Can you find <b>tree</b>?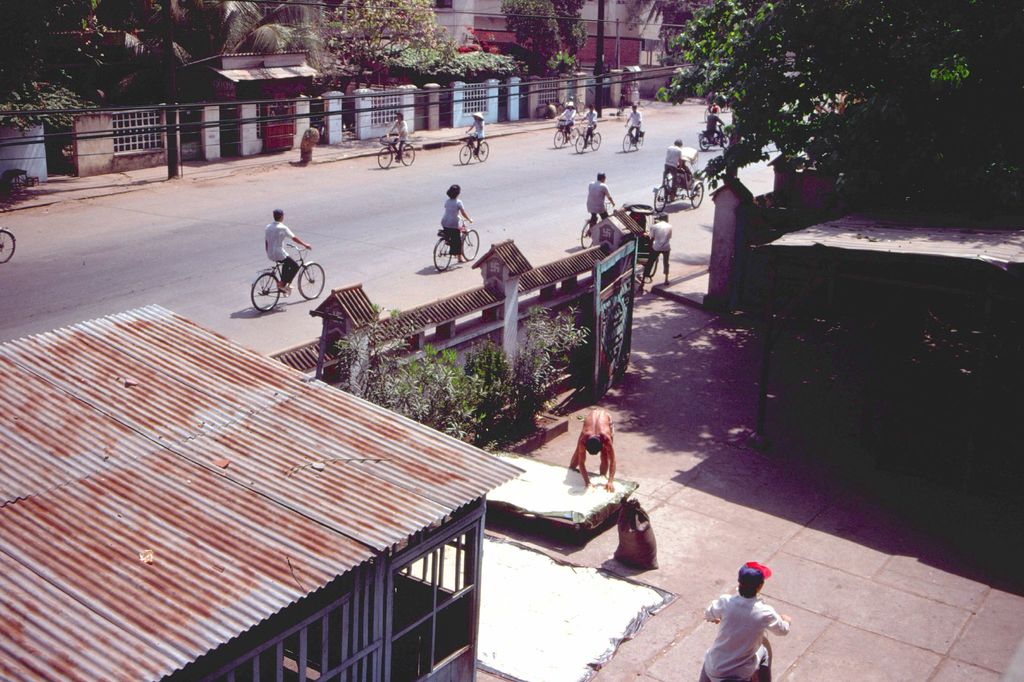
Yes, bounding box: <box>650,0,1023,212</box>.
